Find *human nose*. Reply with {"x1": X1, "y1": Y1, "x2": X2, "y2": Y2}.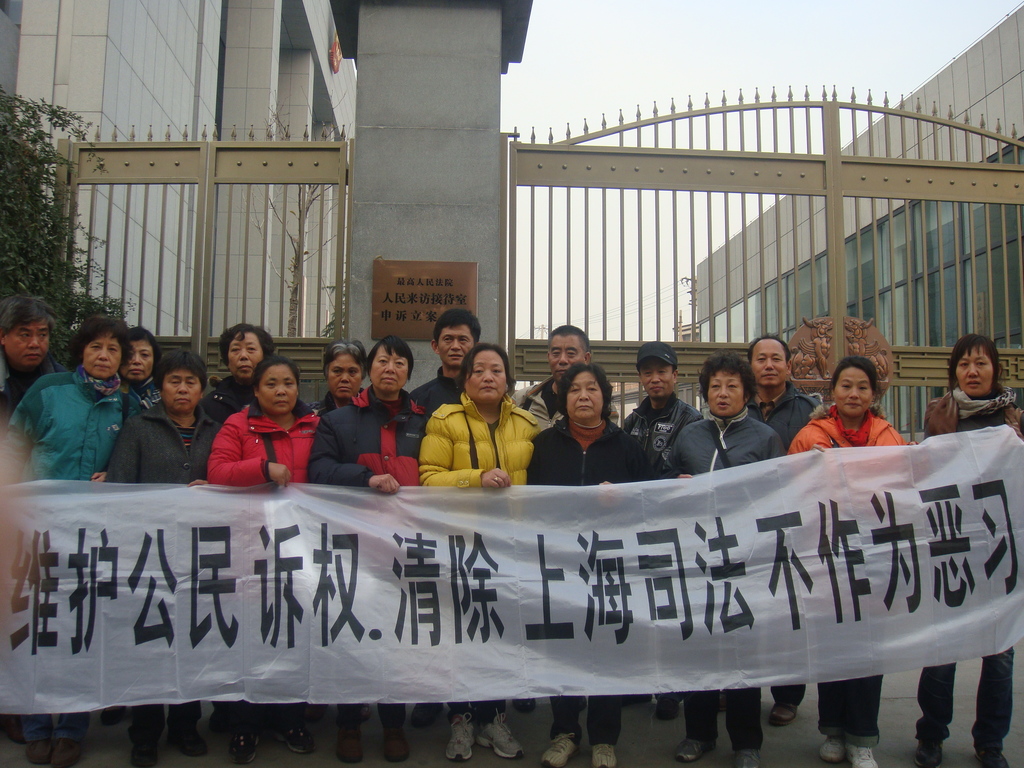
{"x1": 100, "y1": 348, "x2": 110, "y2": 363}.
